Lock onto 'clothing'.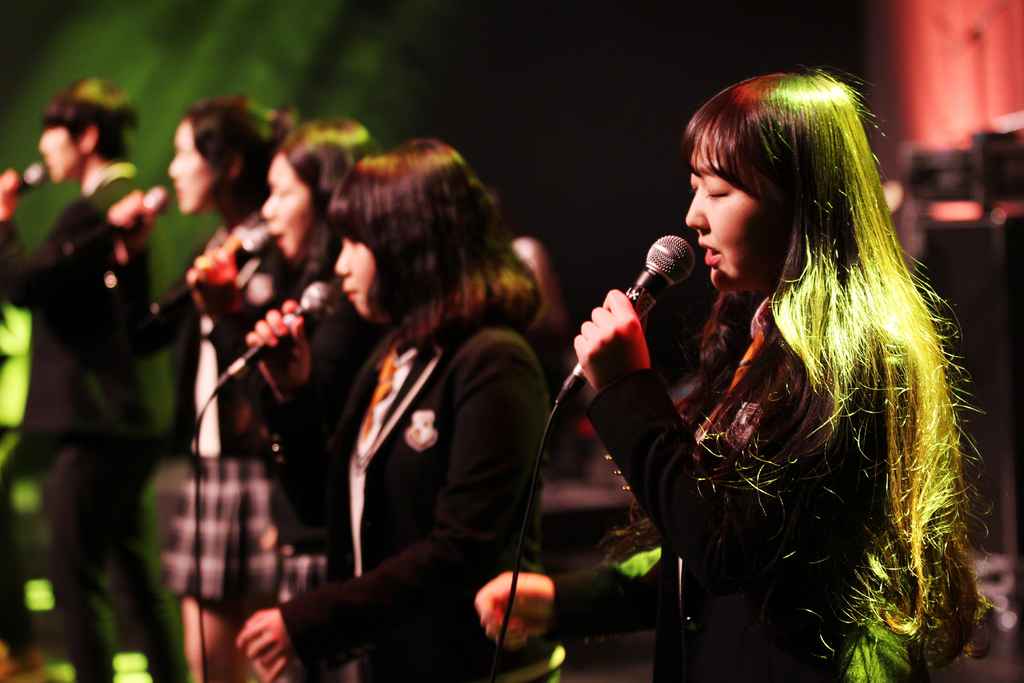
Locked: box=[88, 203, 311, 623].
